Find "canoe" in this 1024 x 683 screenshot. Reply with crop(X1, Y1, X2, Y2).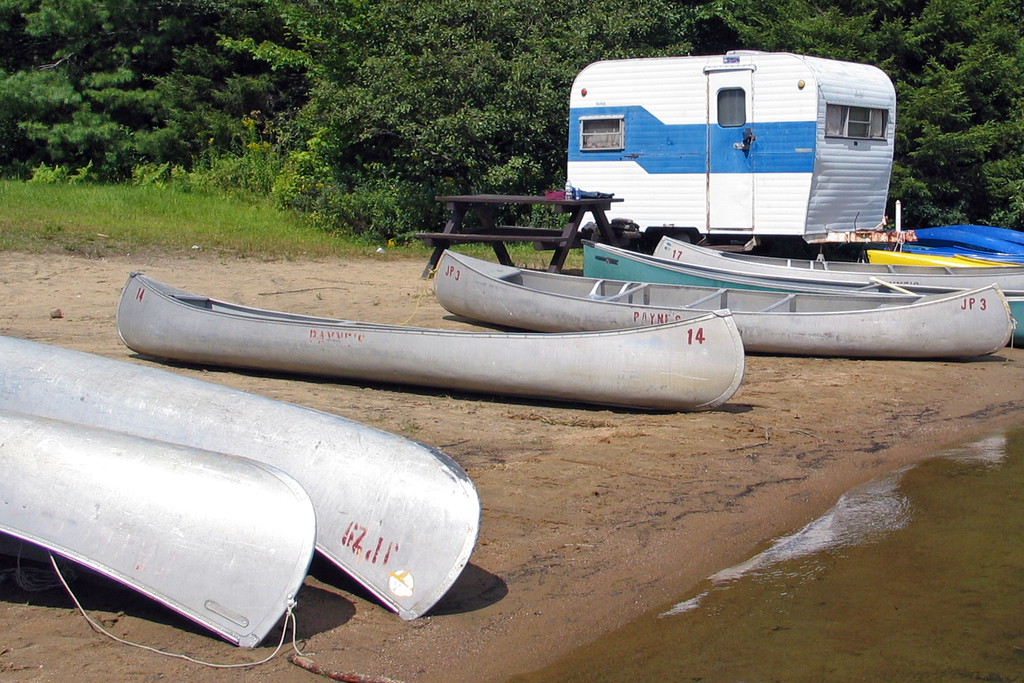
crop(867, 245, 1023, 267).
